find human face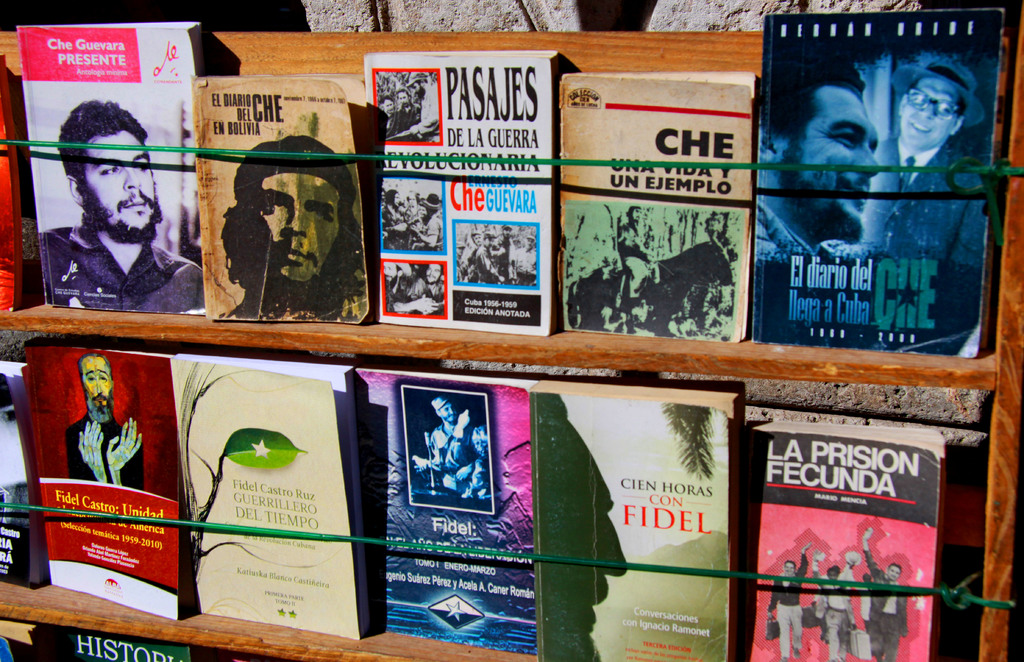
region(381, 98, 394, 115)
